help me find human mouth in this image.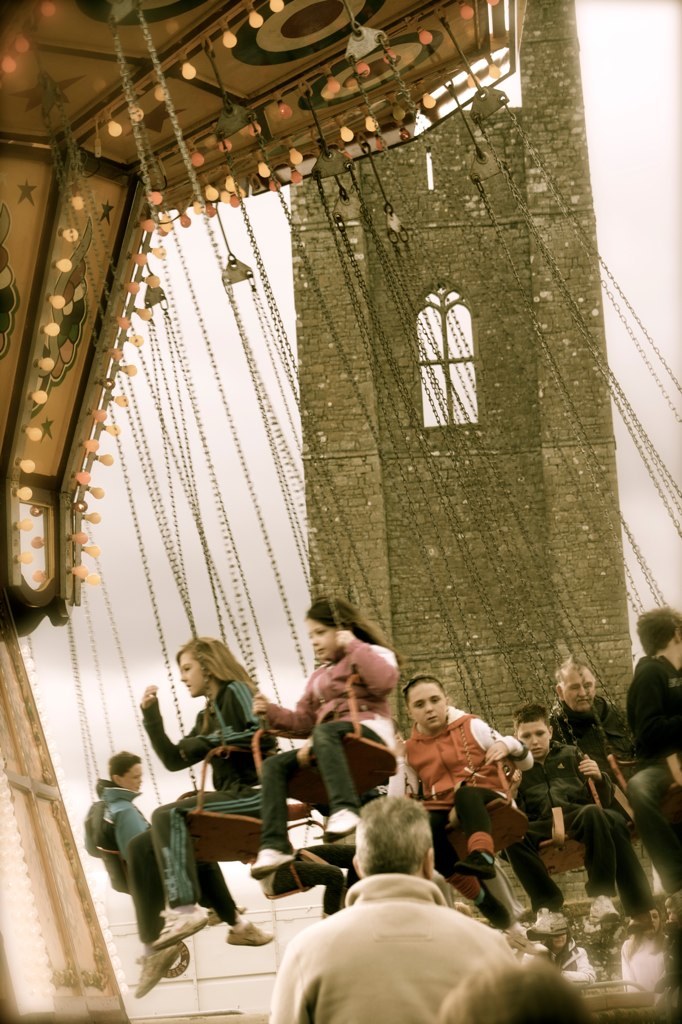
Found it: crop(427, 712, 440, 721).
